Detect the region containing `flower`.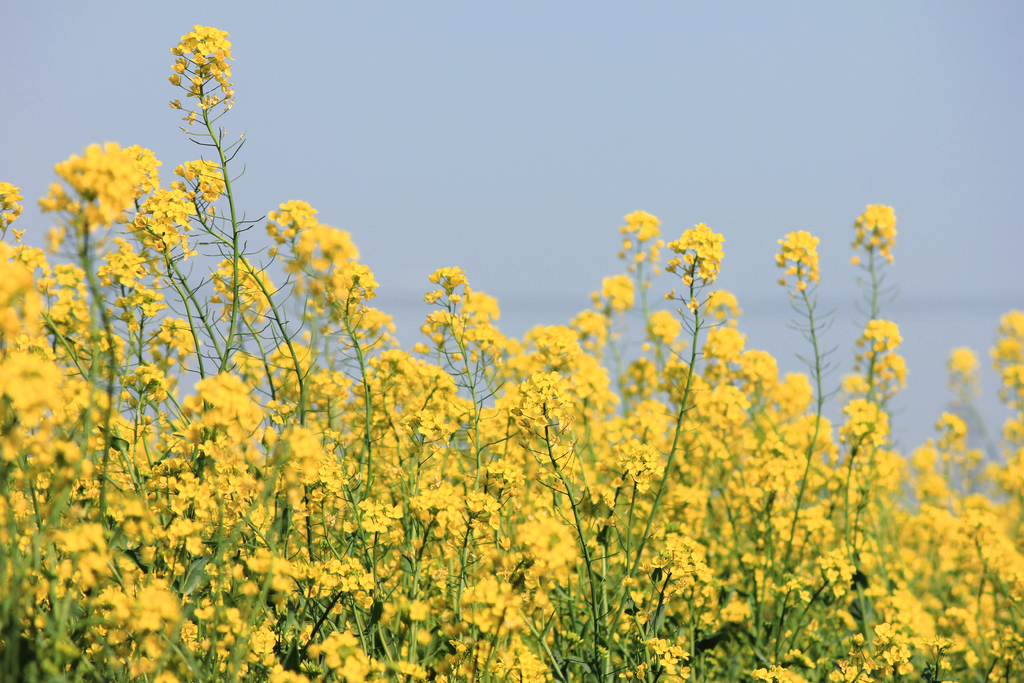
0, 179, 22, 236.
